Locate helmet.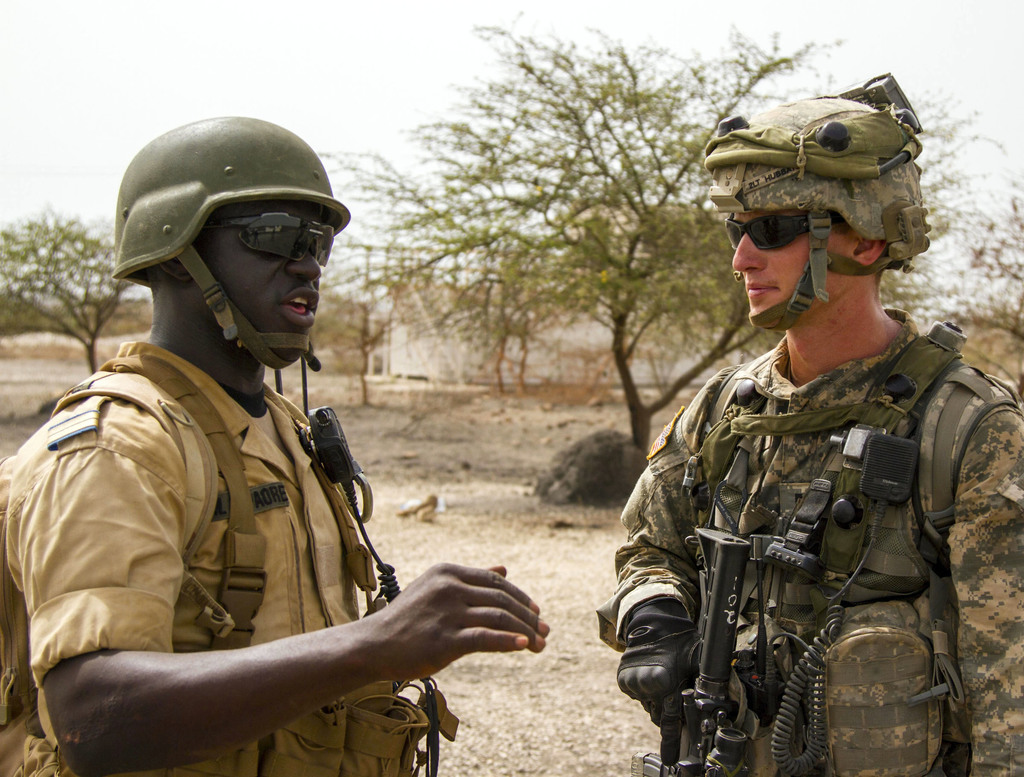
Bounding box: region(113, 121, 341, 385).
